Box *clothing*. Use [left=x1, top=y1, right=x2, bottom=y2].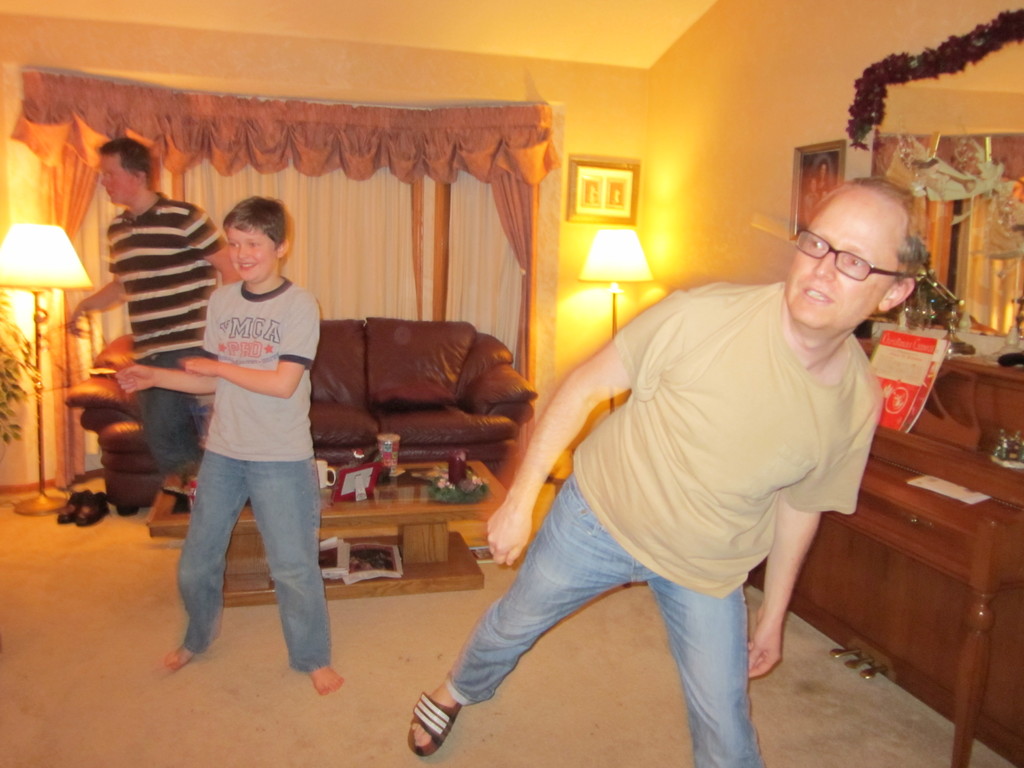
[left=177, top=450, right=330, bottom=668].
